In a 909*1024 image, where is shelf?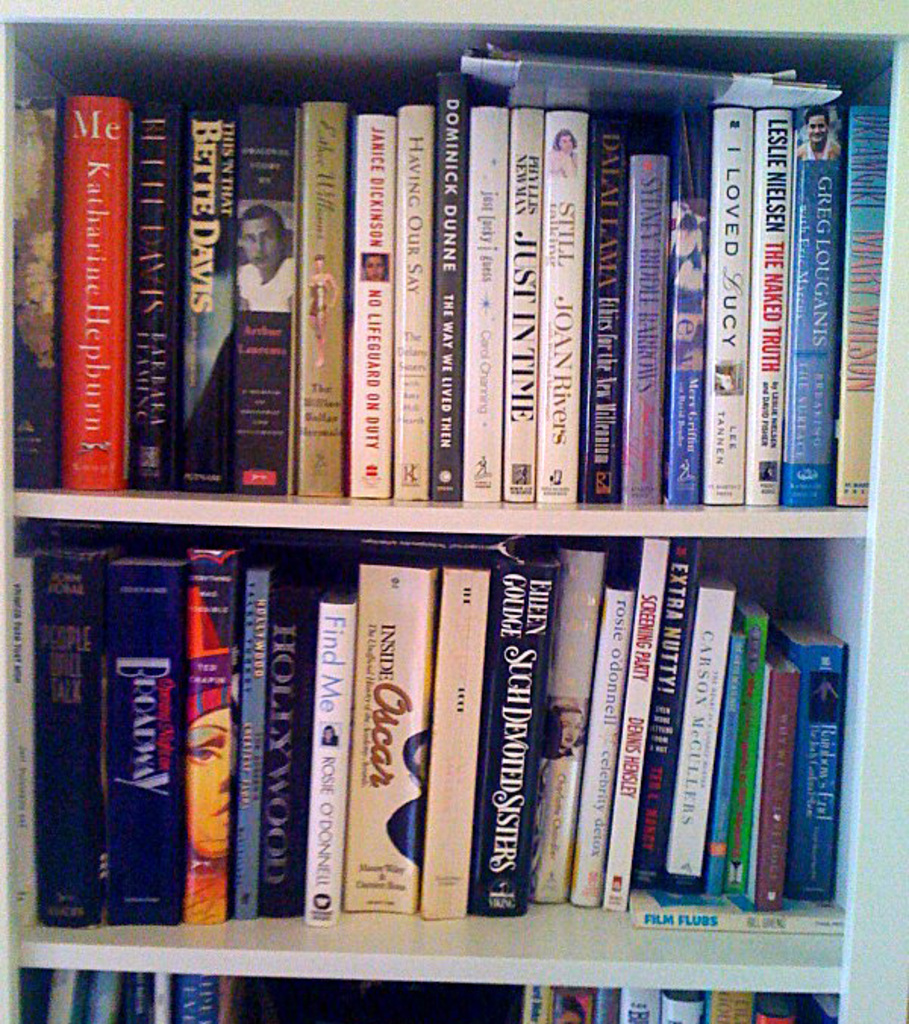
BBox(0, 971, 835, 1022).
